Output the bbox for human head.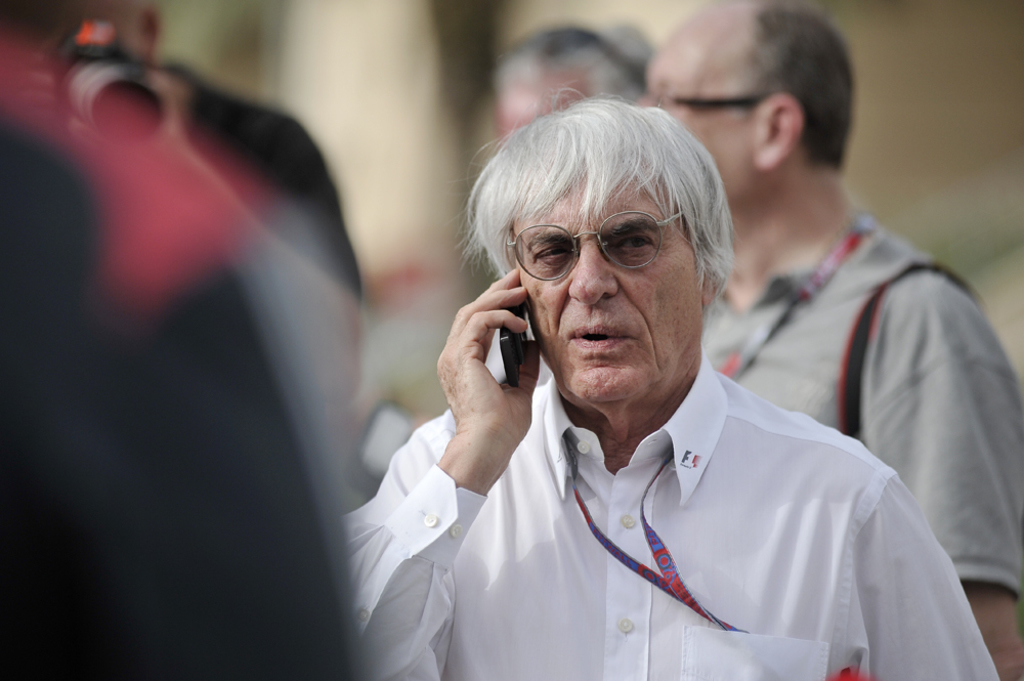
BBox(482, 17, 652, 159).
